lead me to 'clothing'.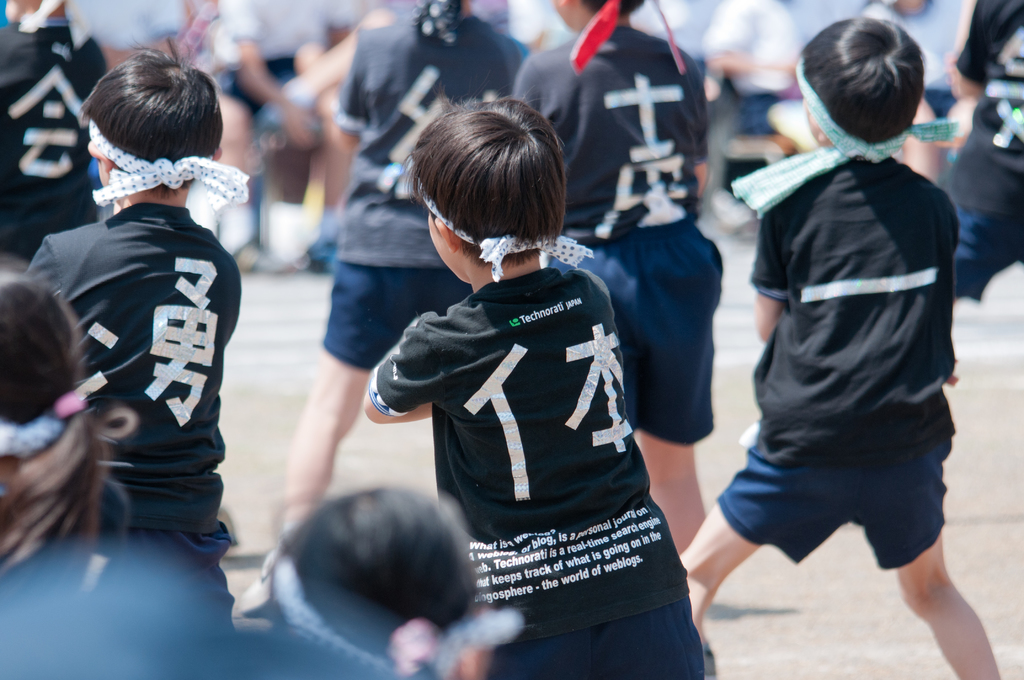
Lead to box(716, 159, 964, 575).
